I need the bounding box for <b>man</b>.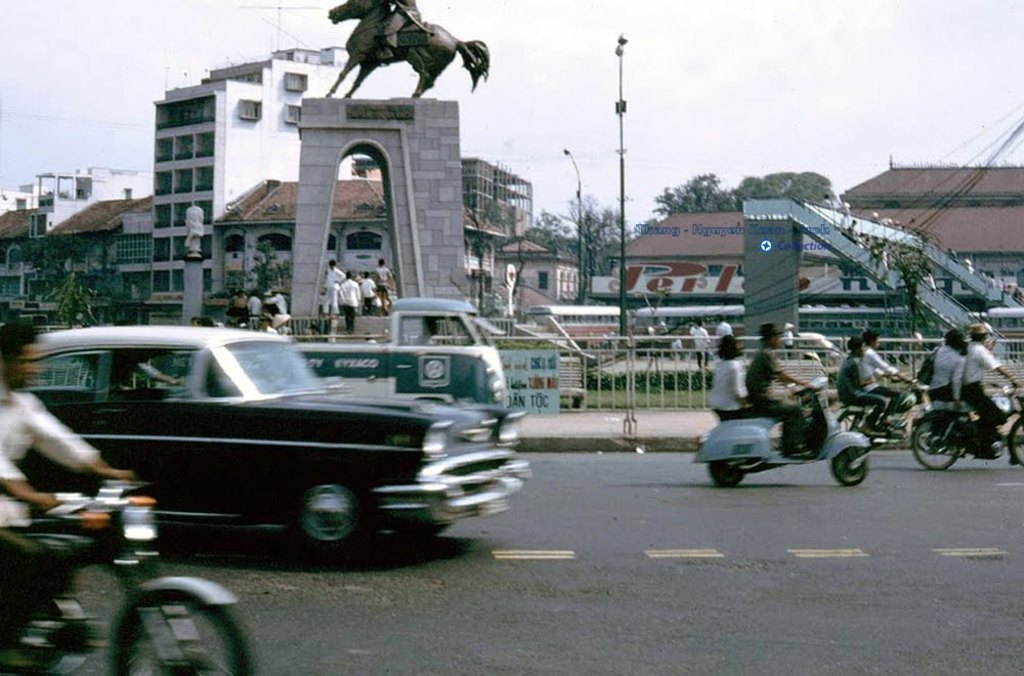
Here it is: bbox=[688, 320, 709, 365].
